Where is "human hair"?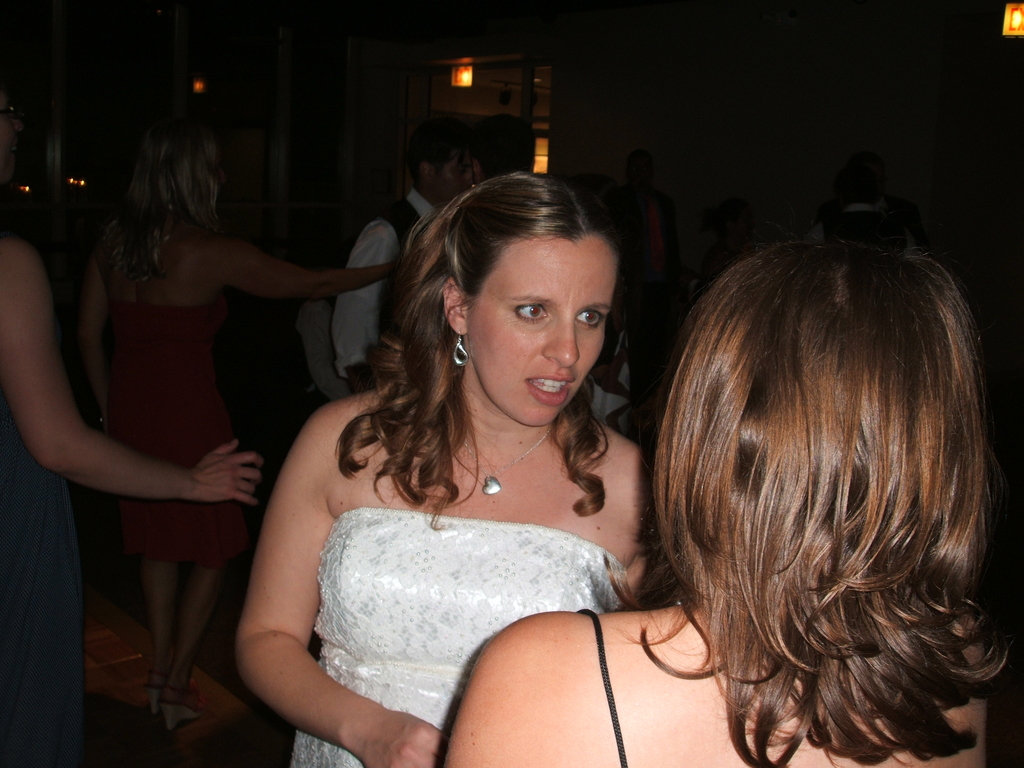
locate(409, 132, 471, 188).
